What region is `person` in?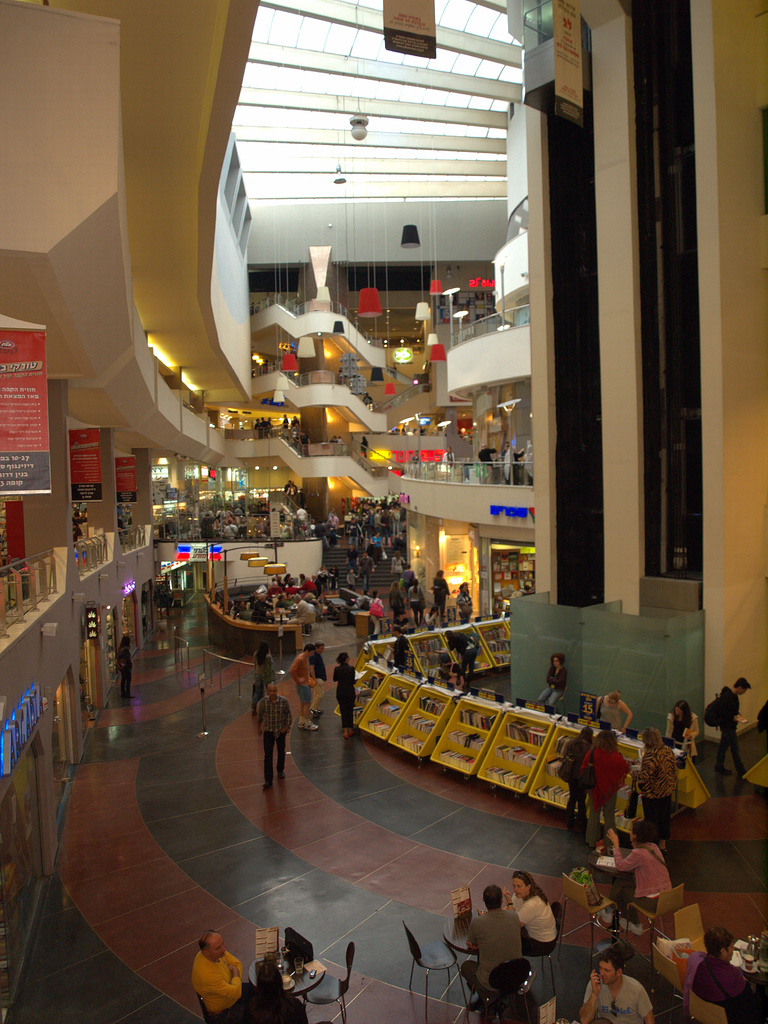
pyautogui.locateOnScreen(120, 636, 139, 701).
